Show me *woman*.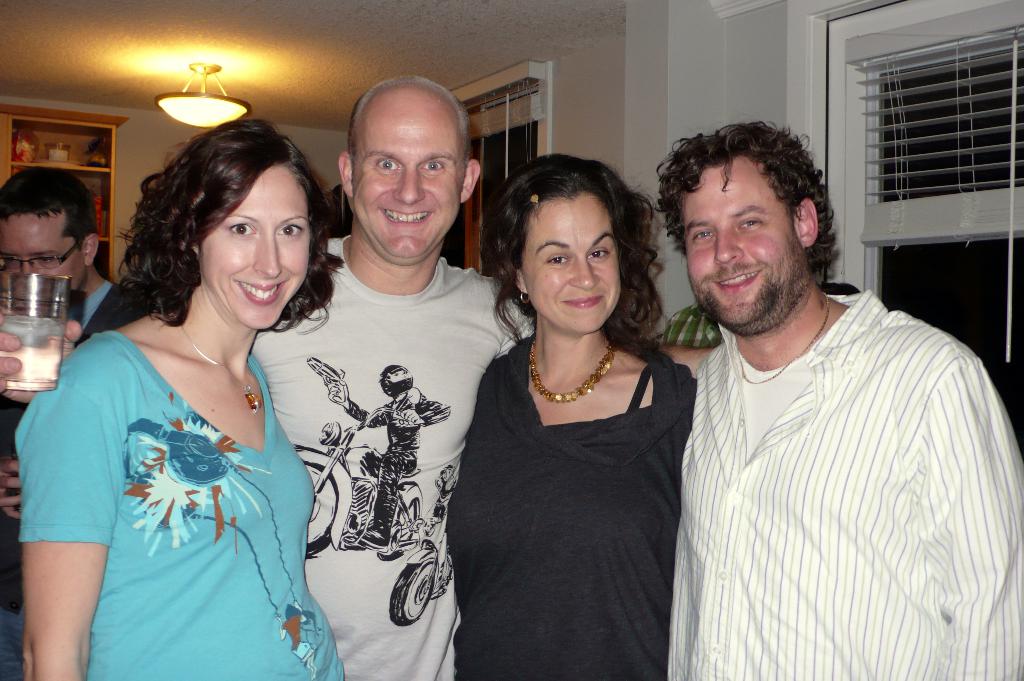
*woman* is here: {"x1": 18, "y1": 102, "x2": 353, "y2": 680}.
